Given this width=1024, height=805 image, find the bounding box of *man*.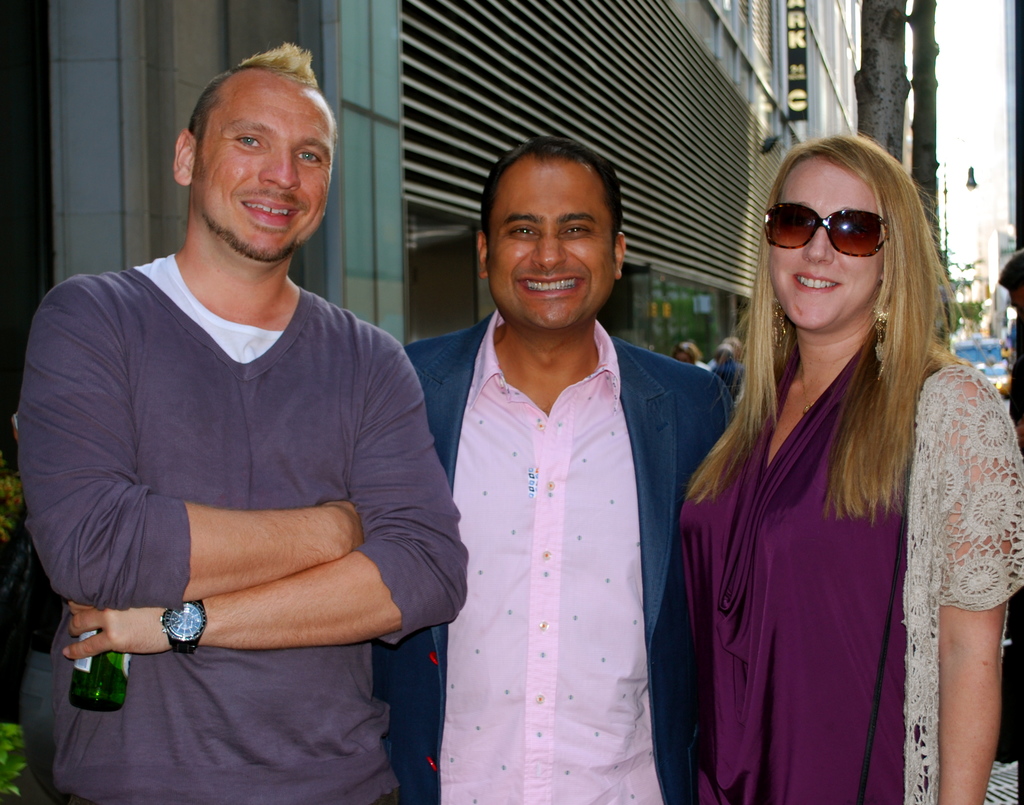
[18,36,443,794].
